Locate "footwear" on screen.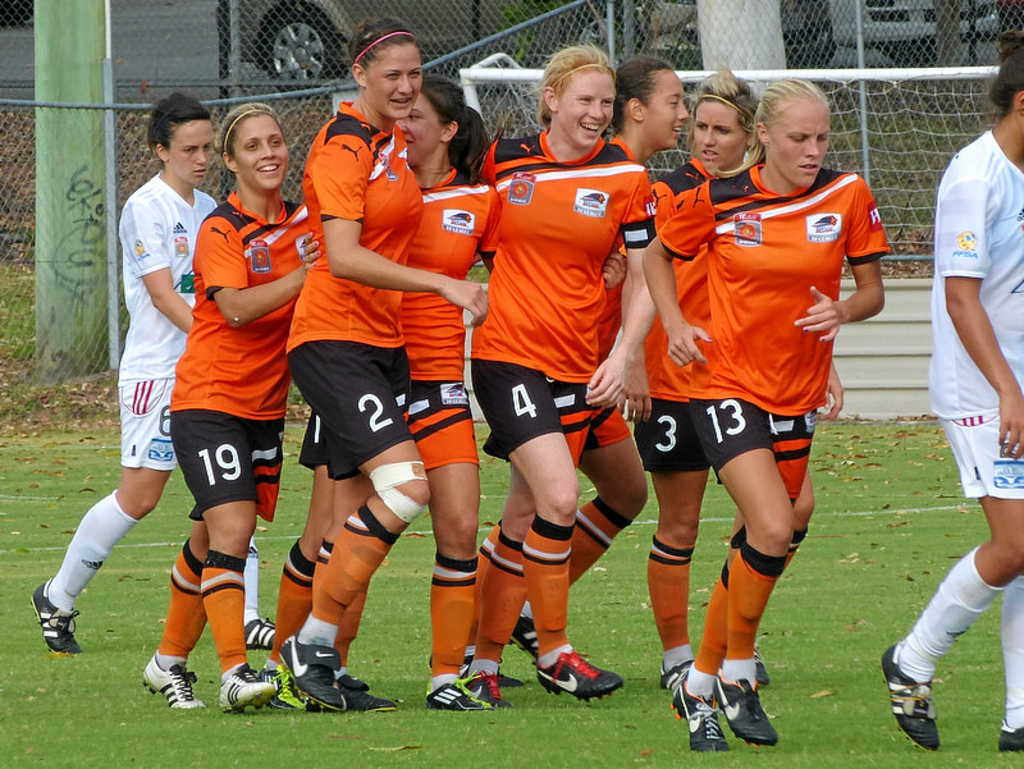
On screen at (x1=425, y1=679, x2=495, y2=713).
